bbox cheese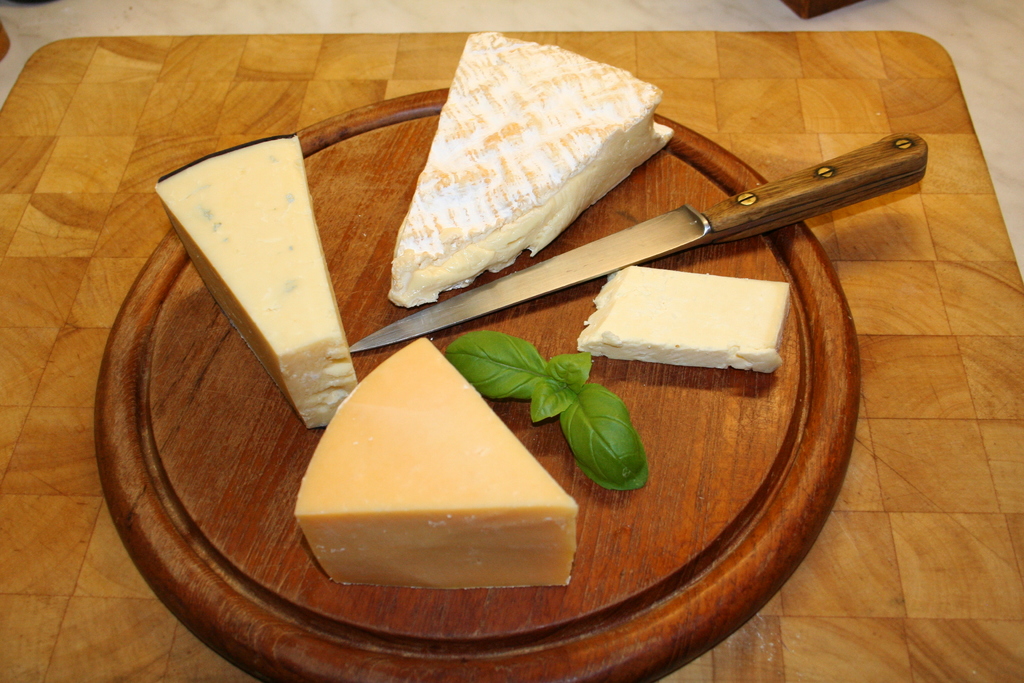
pyautogui.locateOnScreen(287, 329, 580, 592)
